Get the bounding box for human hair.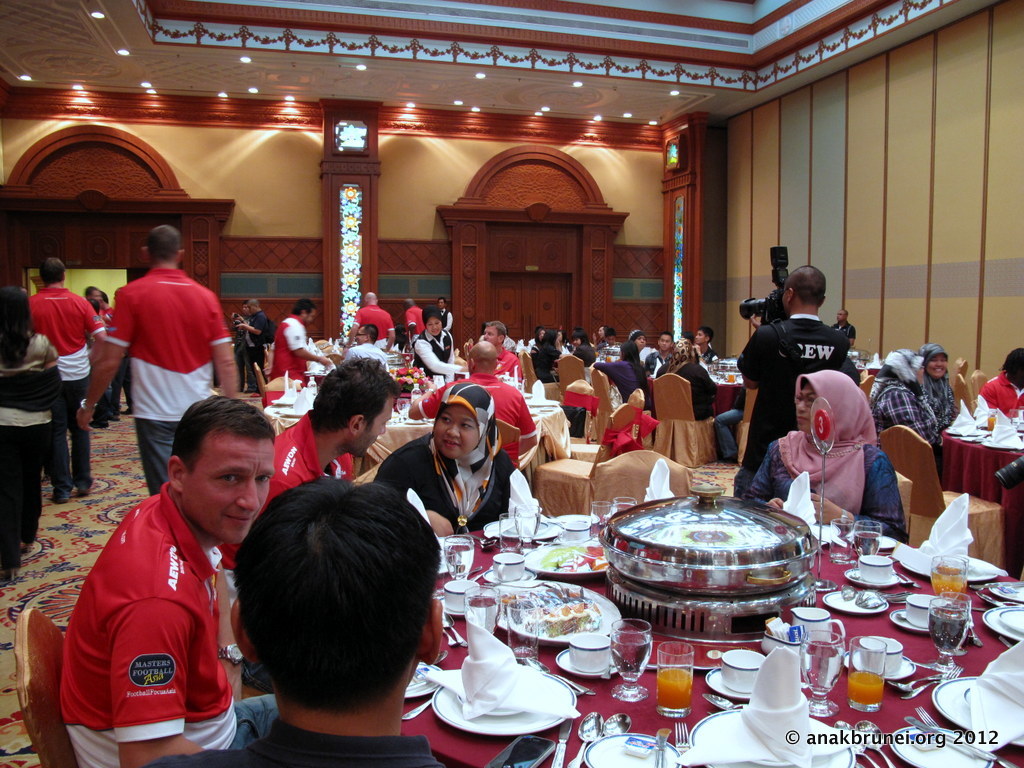
Rect(840, 308, 848, 319).
